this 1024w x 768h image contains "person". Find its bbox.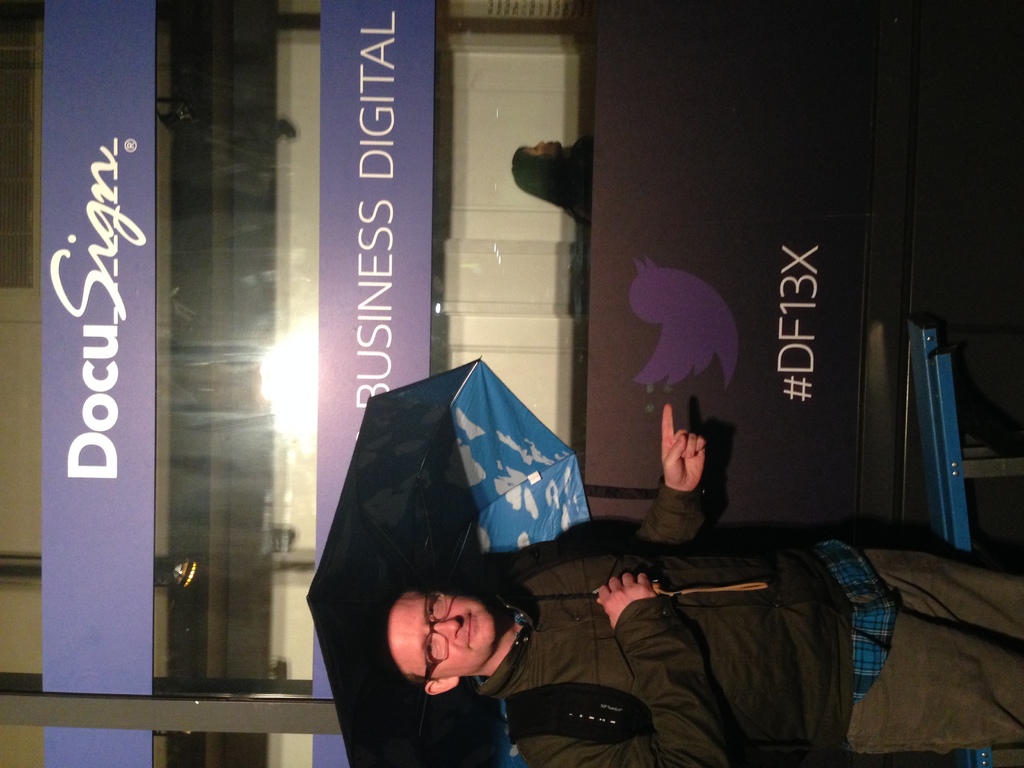
509:137:593:223.
